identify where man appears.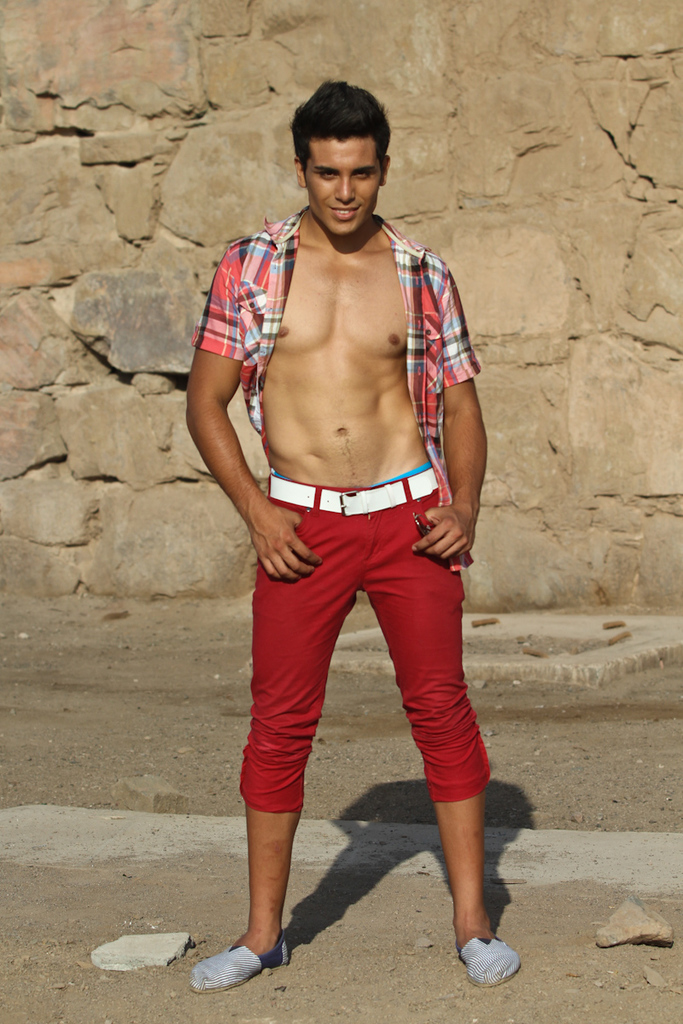
Appears at rect(195, 89, 499, 1007).
